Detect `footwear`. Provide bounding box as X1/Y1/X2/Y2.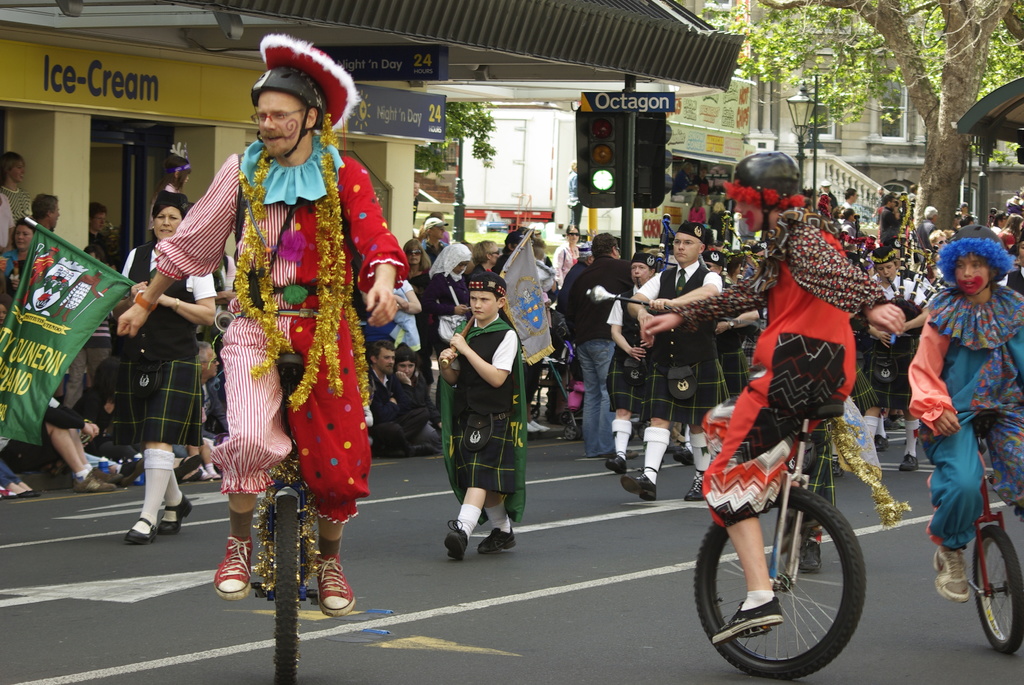
92/468/124/489.
